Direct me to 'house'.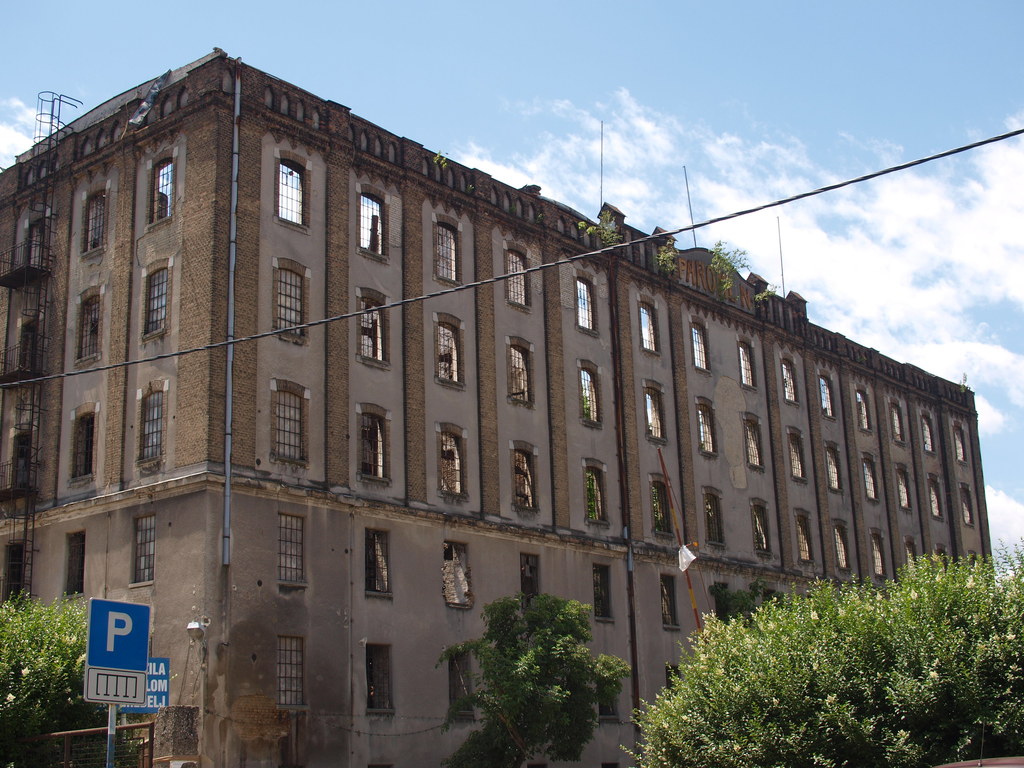
Direction: [636,232,990,760].
